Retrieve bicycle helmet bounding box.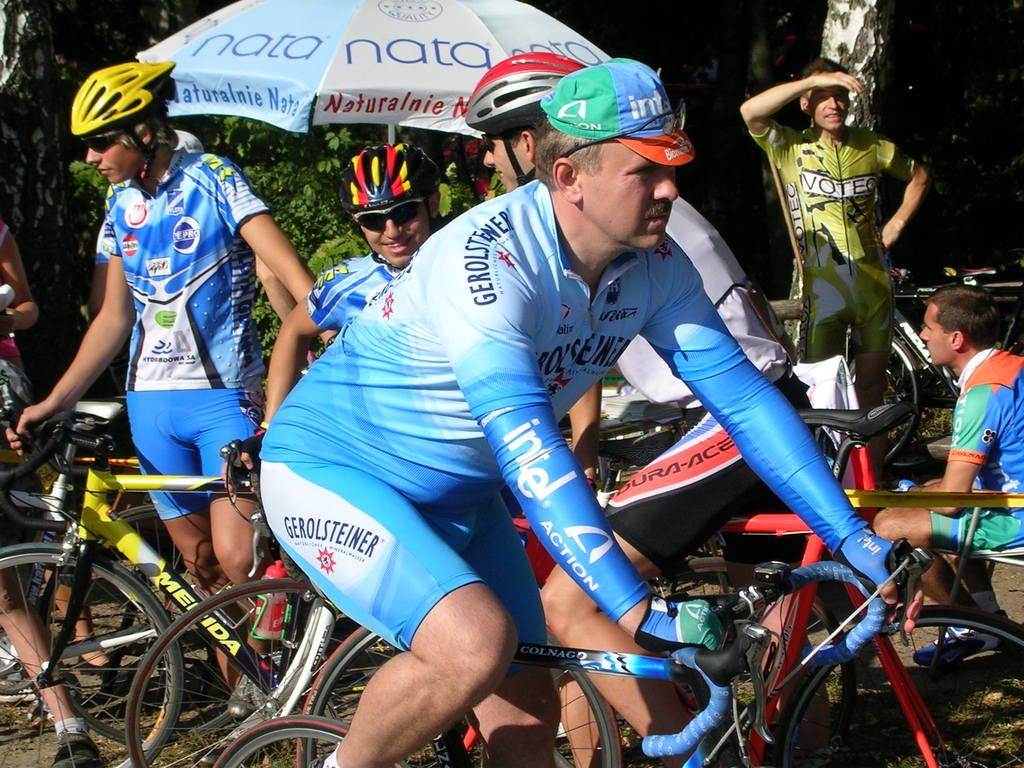
Bounding box: 68,64,178,141.
